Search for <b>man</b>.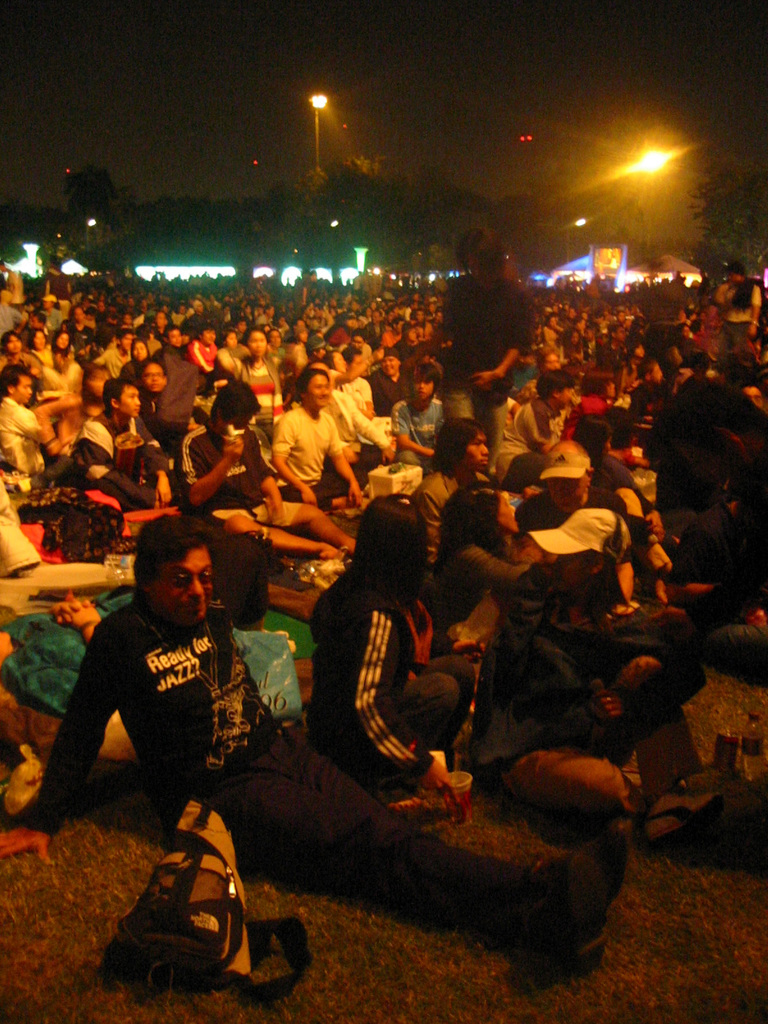
Found at 716/264/756/365.
